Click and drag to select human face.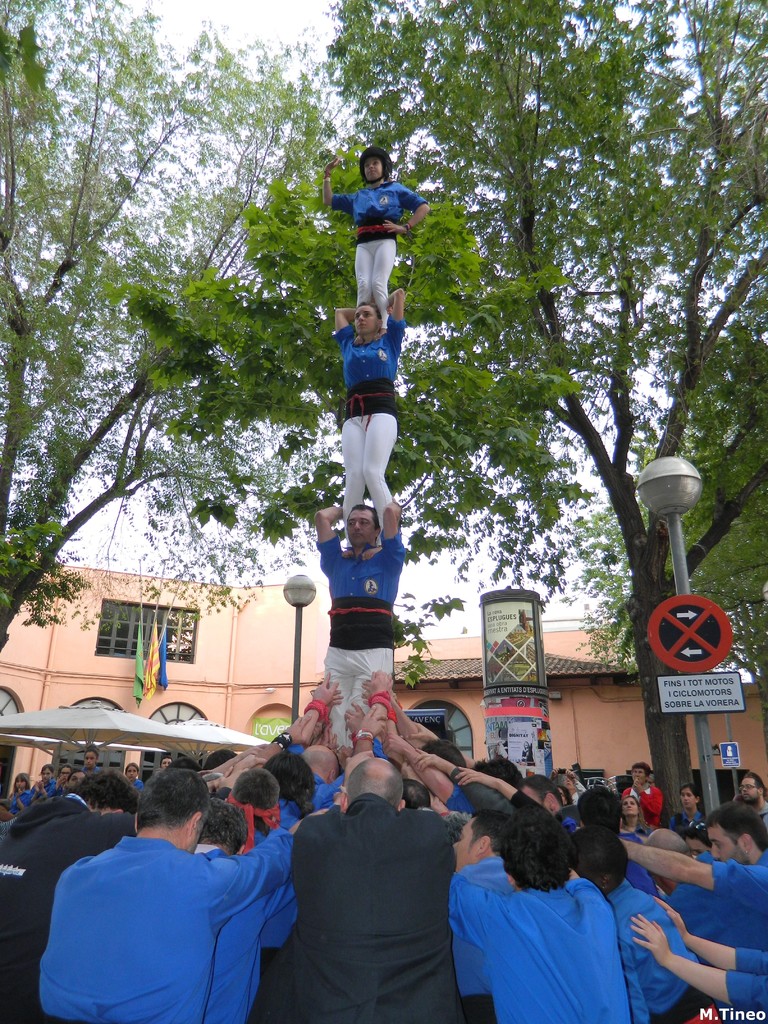
Selection: [left=348, top=508, right=376, bottom=547].
